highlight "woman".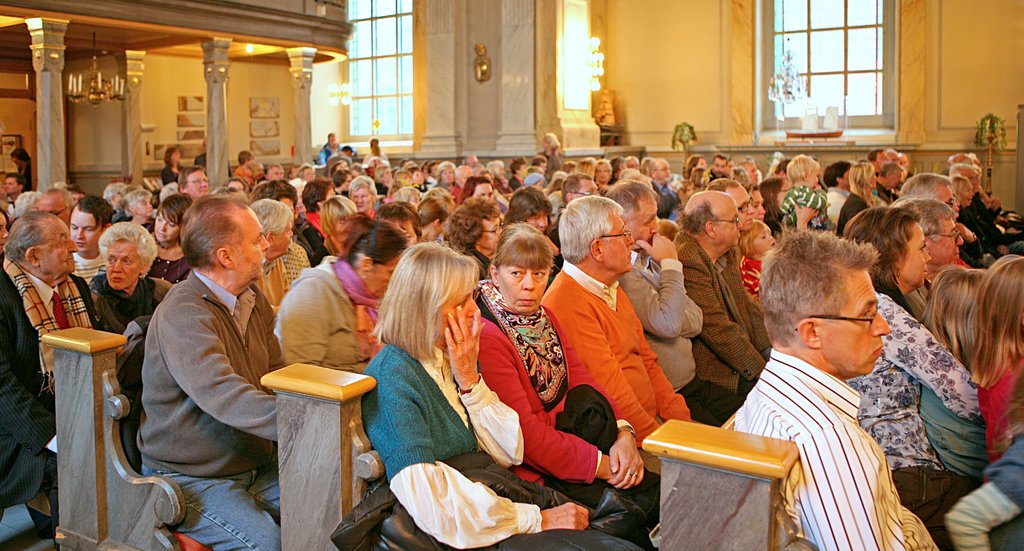
Highlighted region: region(374, 168, 388, 187).
